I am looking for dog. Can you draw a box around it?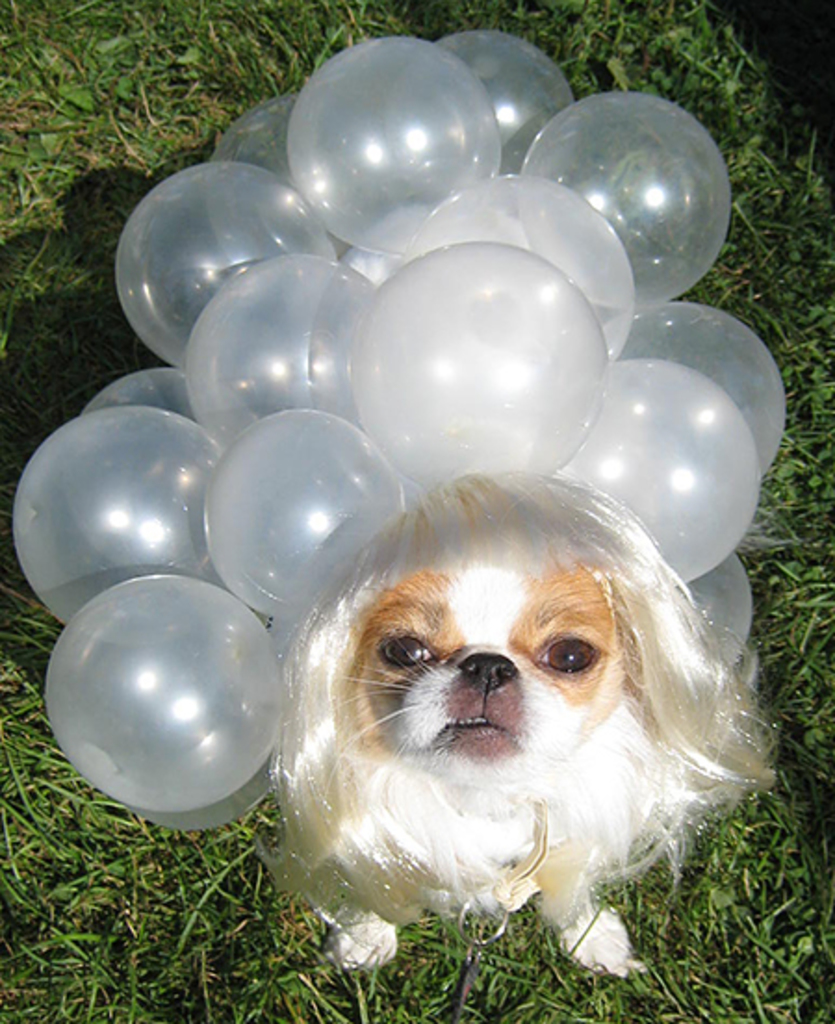
Sure, the bounding box is locate(271, 208, 779, 970).
